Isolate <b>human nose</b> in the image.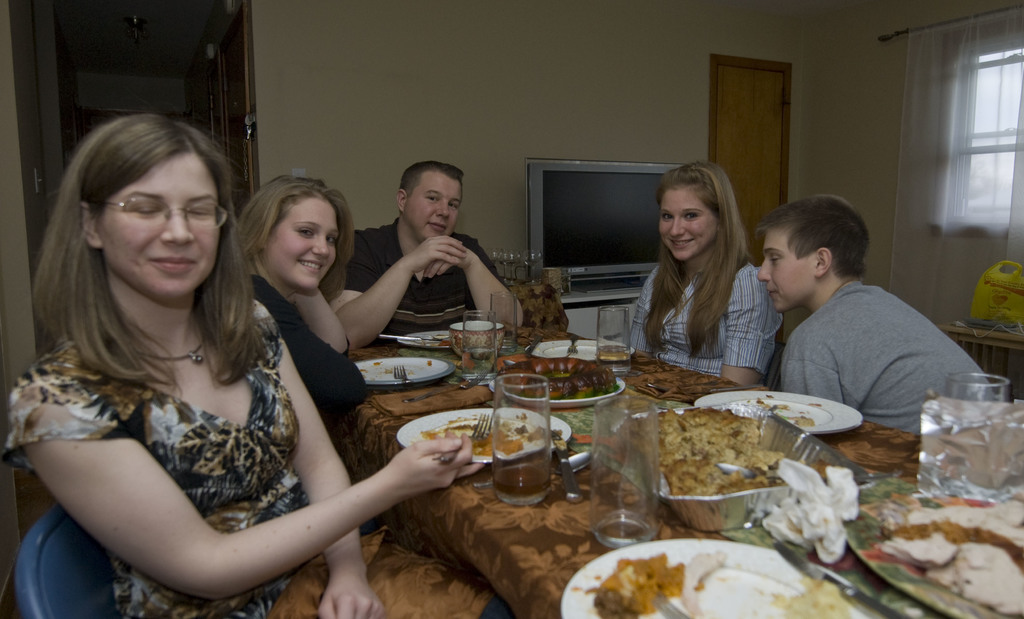
Isolated region: x1=431 y1=198 x2=449 y2=220.
